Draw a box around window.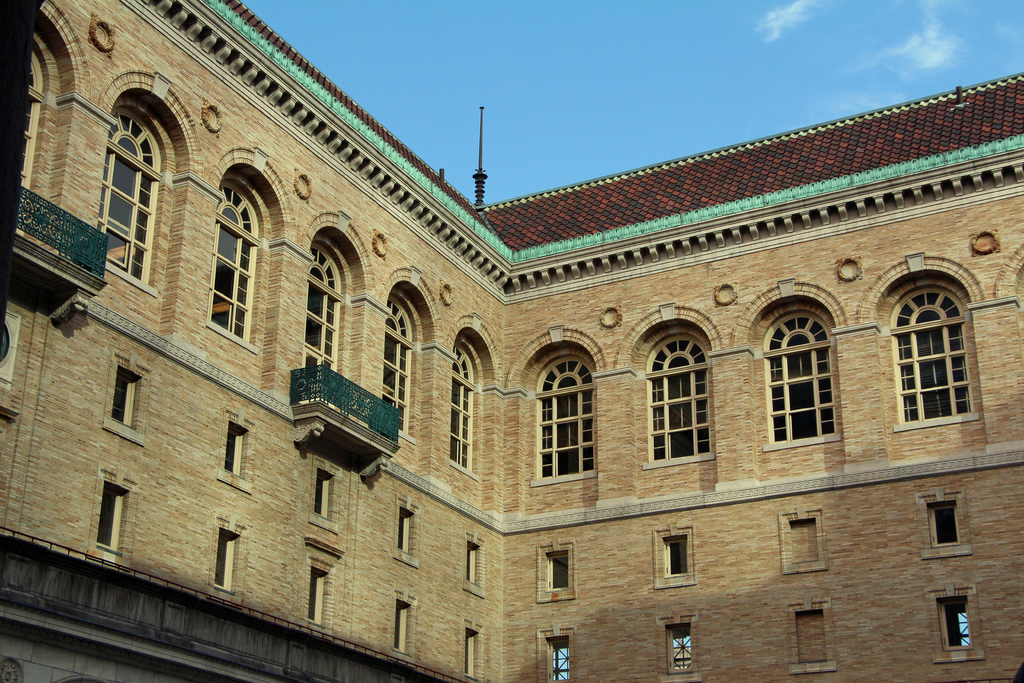
box(645, 523, 696, 593).
